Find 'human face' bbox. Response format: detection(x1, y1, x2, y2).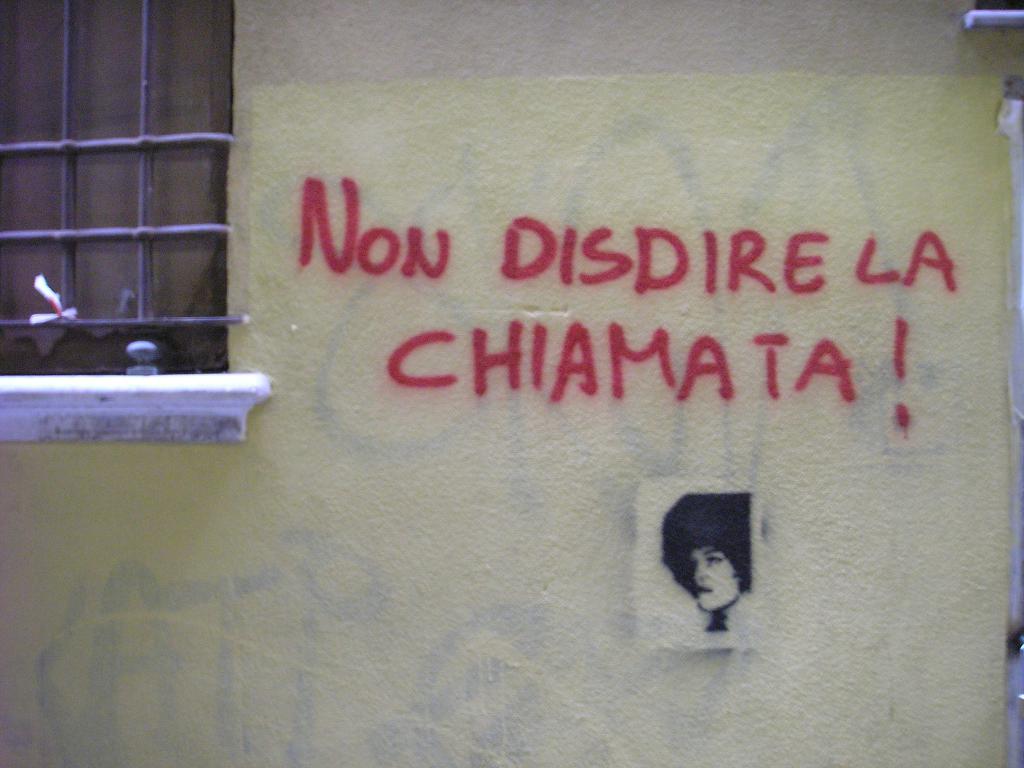
detection(687, 548, 740, 613).
